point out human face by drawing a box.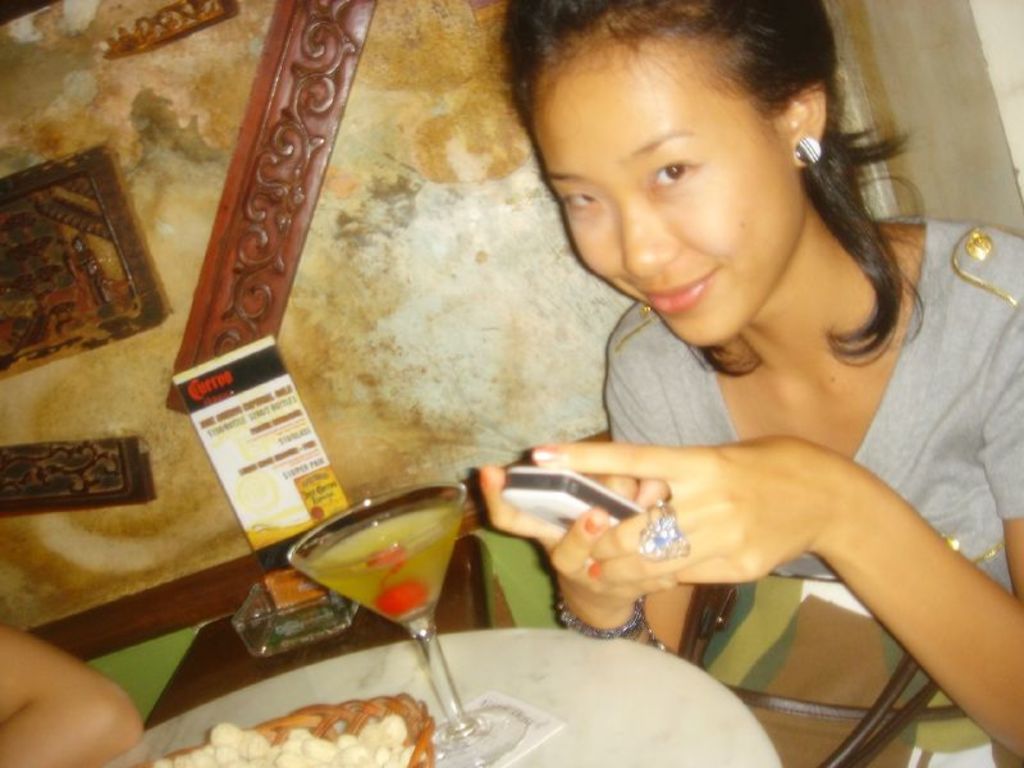
x1=541 y1=42 x2=794 y2=346.
